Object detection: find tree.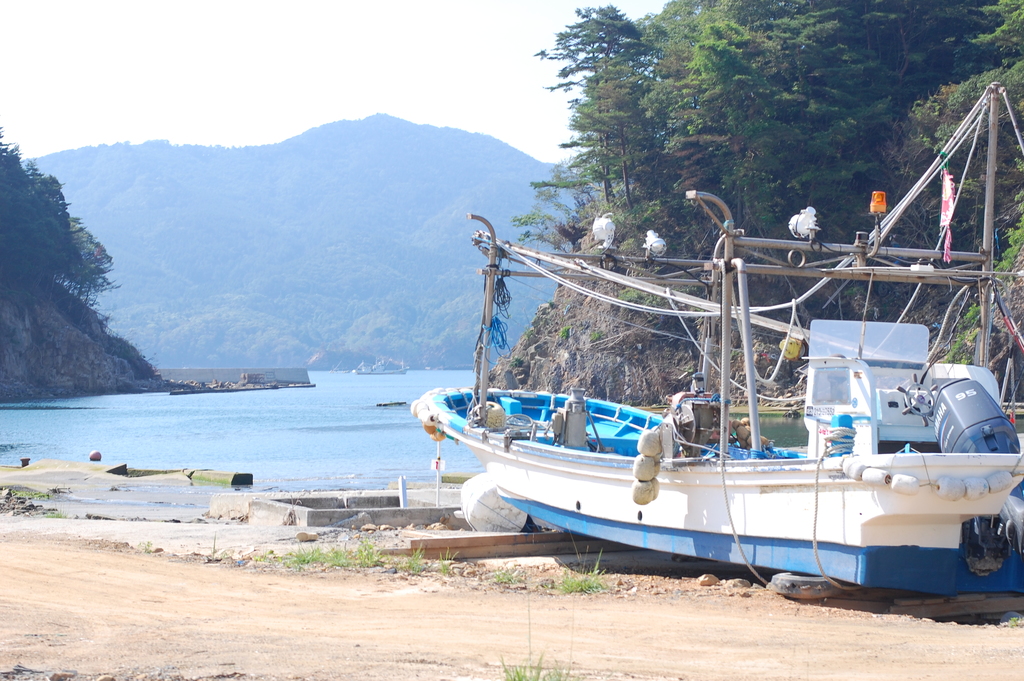
bbox(557, 70, 688, 208).
